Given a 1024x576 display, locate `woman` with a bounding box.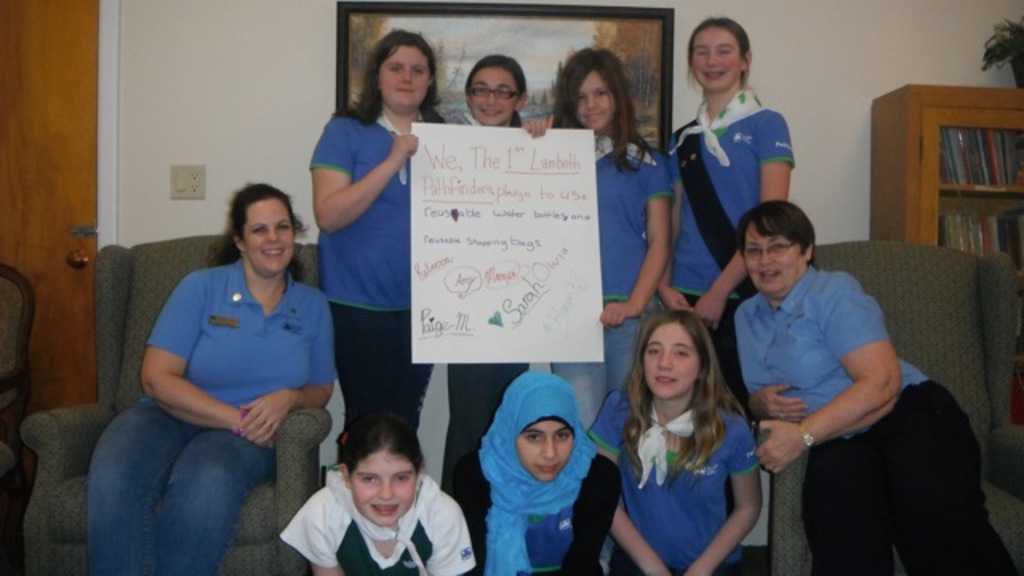
Located: <region>278, 408, 472, 574</region>.
